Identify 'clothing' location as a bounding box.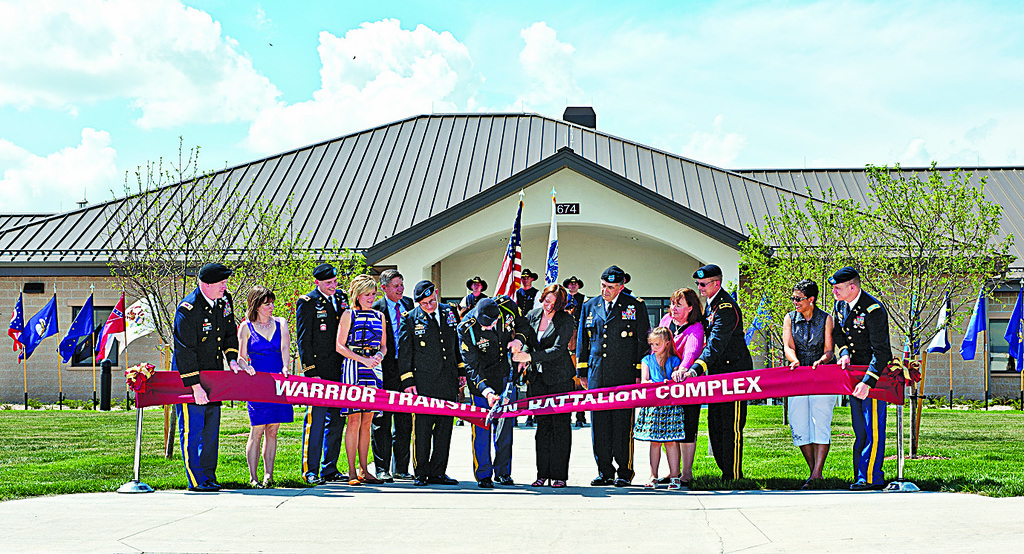
(left=632, top=352, right=686, bottom=443).
